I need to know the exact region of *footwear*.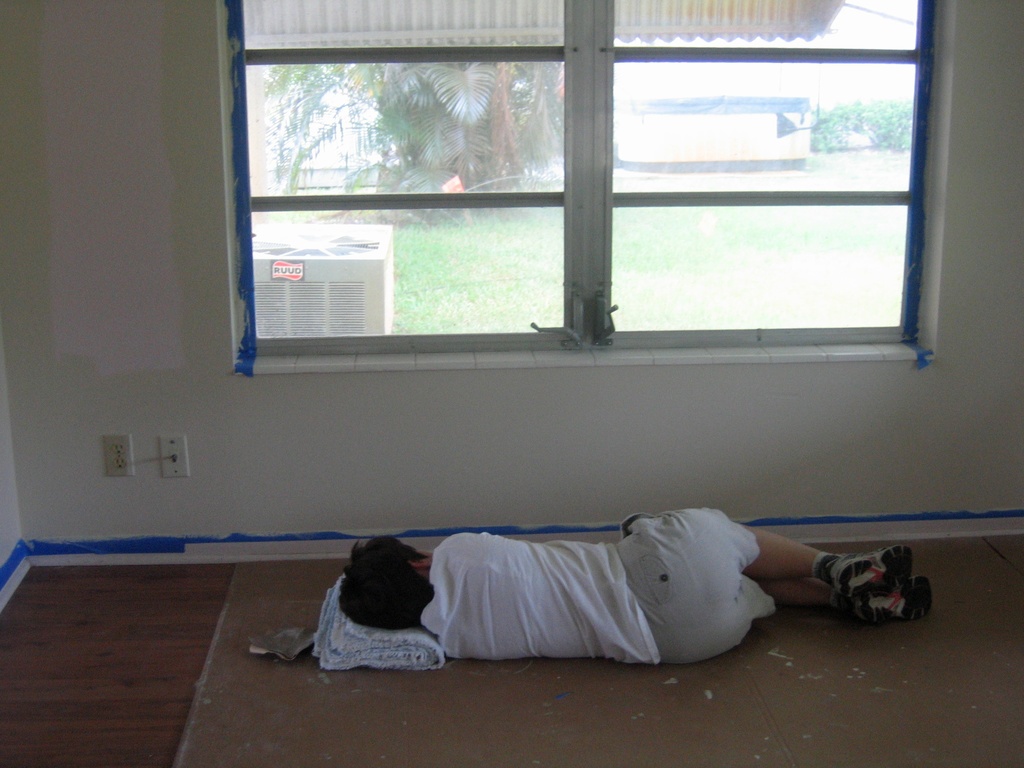
Region: [left=815, top=561, right=927, bottom=634].
